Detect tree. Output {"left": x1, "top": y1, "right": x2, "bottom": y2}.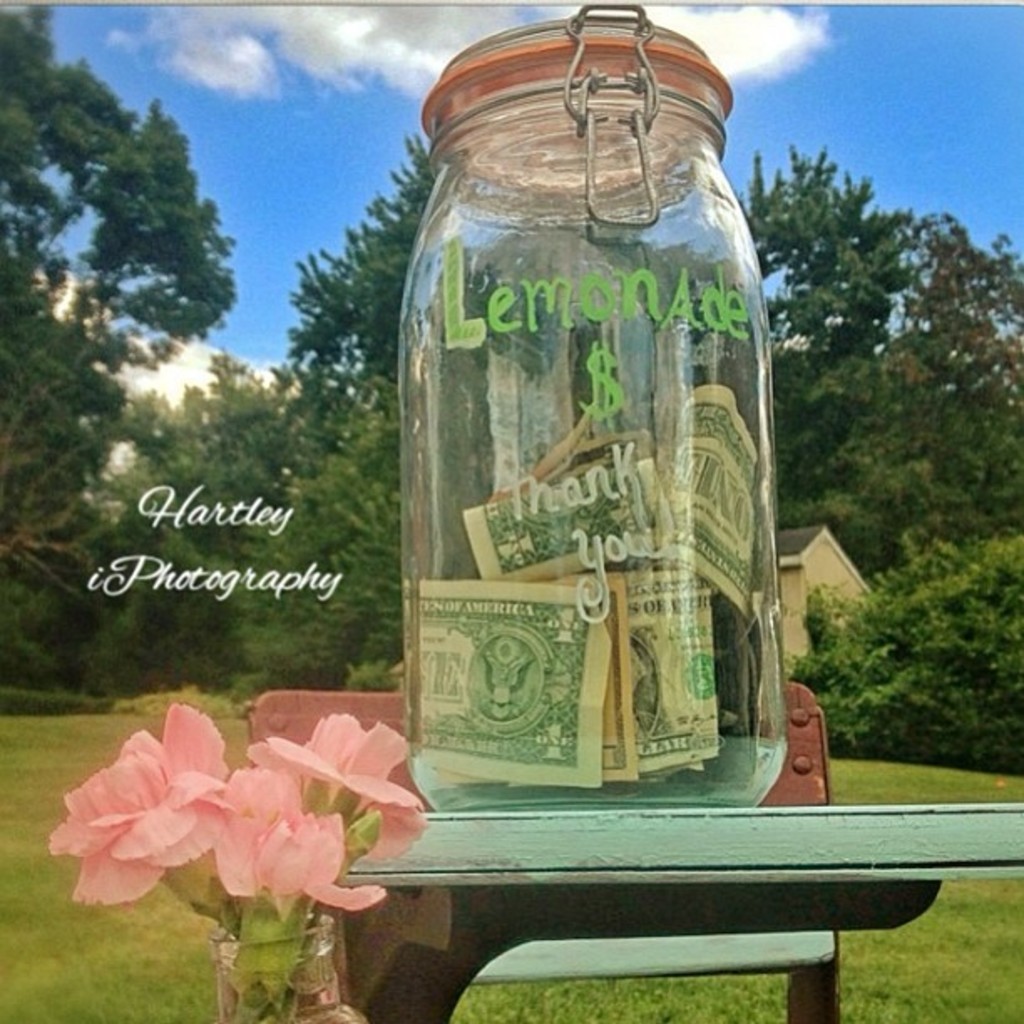
{"left": 0, "top": 0, "right": 437, "bottom": 713}.
